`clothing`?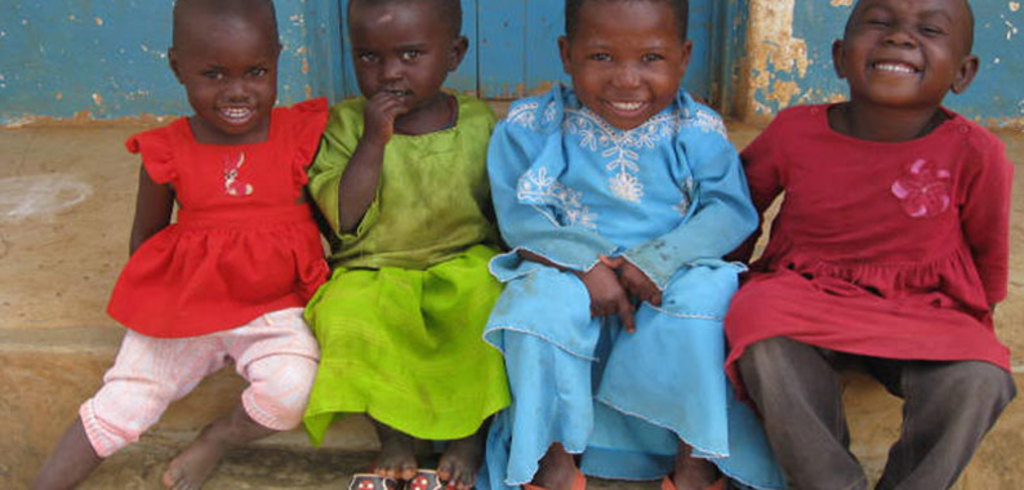
291 93 521 442
